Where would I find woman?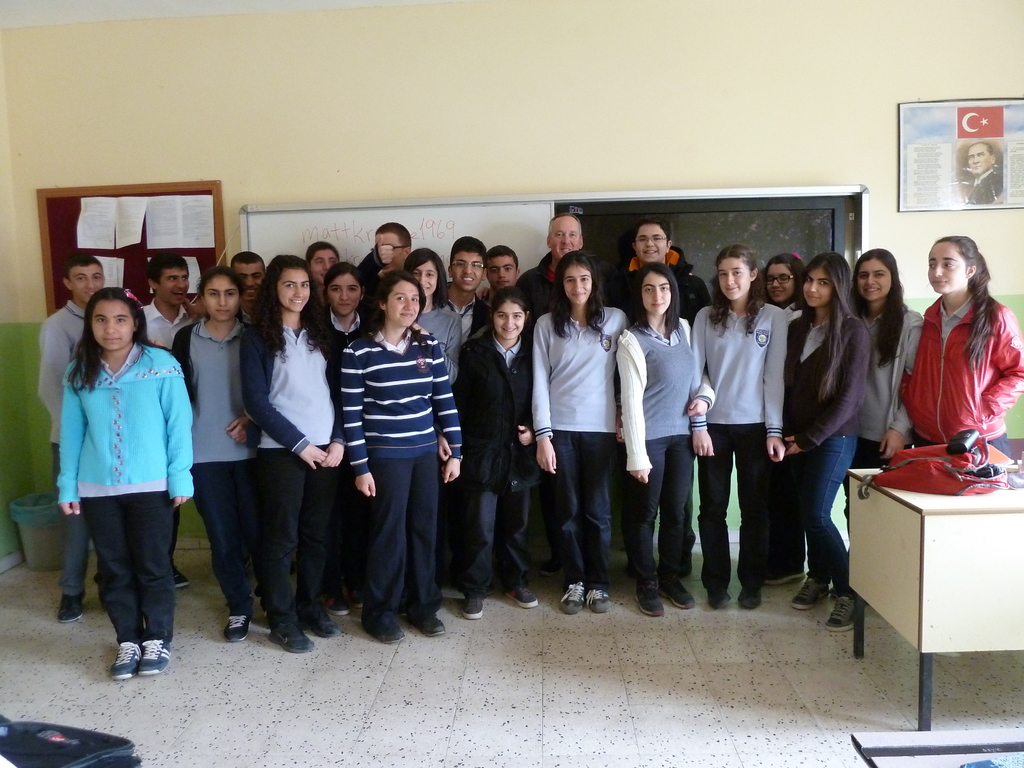
At [x1=783, y1=252, x2=871, y2=631].
